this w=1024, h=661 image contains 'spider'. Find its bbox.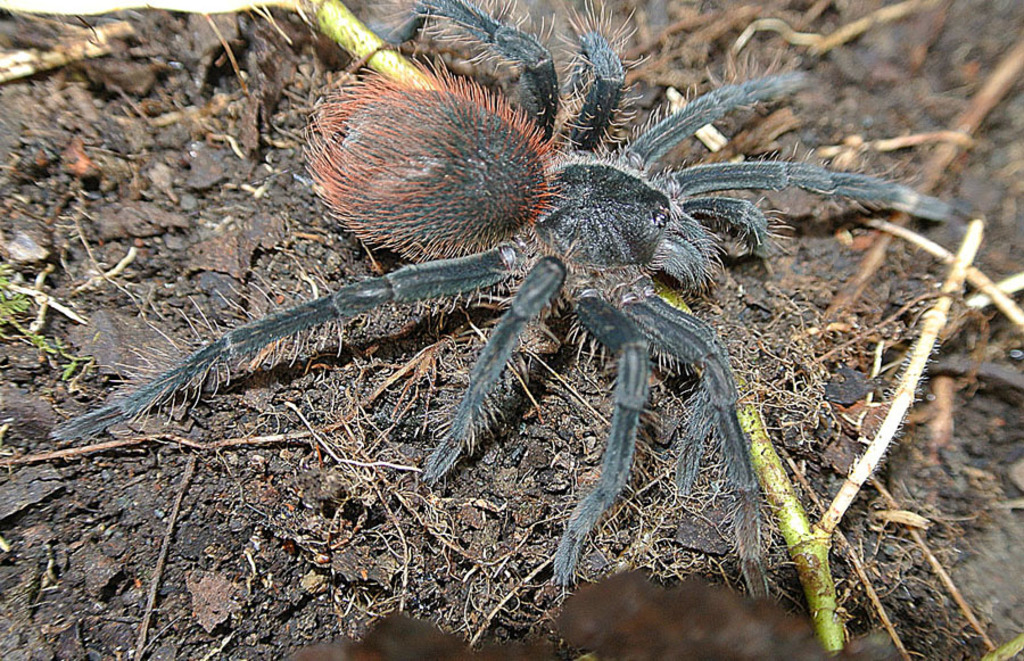
[left=47, top=0, right=950, bottom=602].
